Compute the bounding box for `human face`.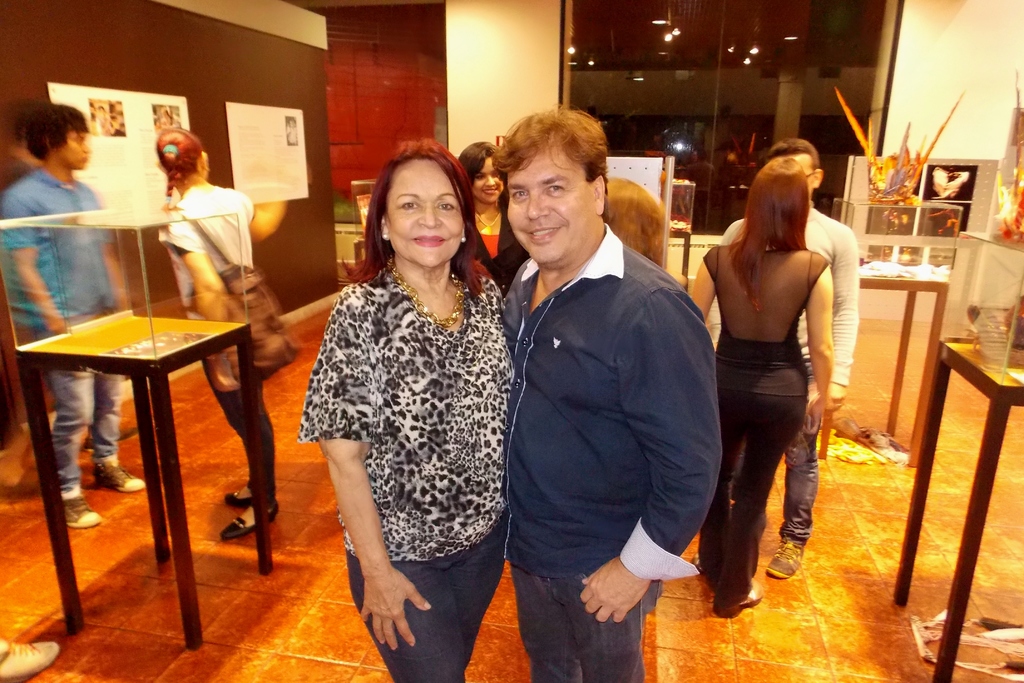
box(473, 156, 502, 204).
